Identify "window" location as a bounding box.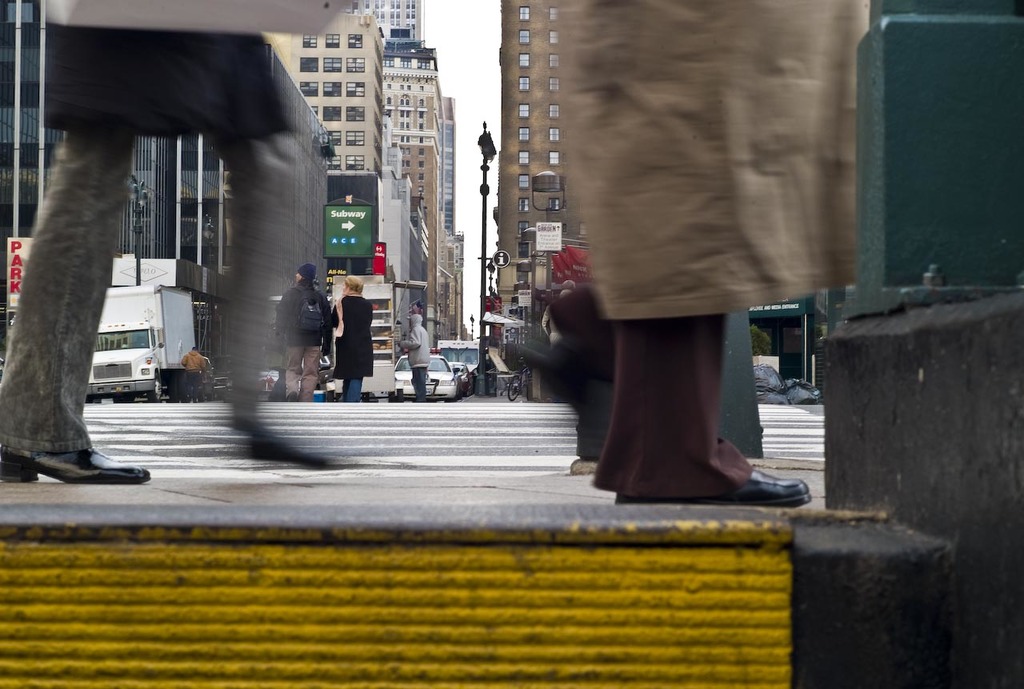
<region>419, 86, 423, 88</region>.
